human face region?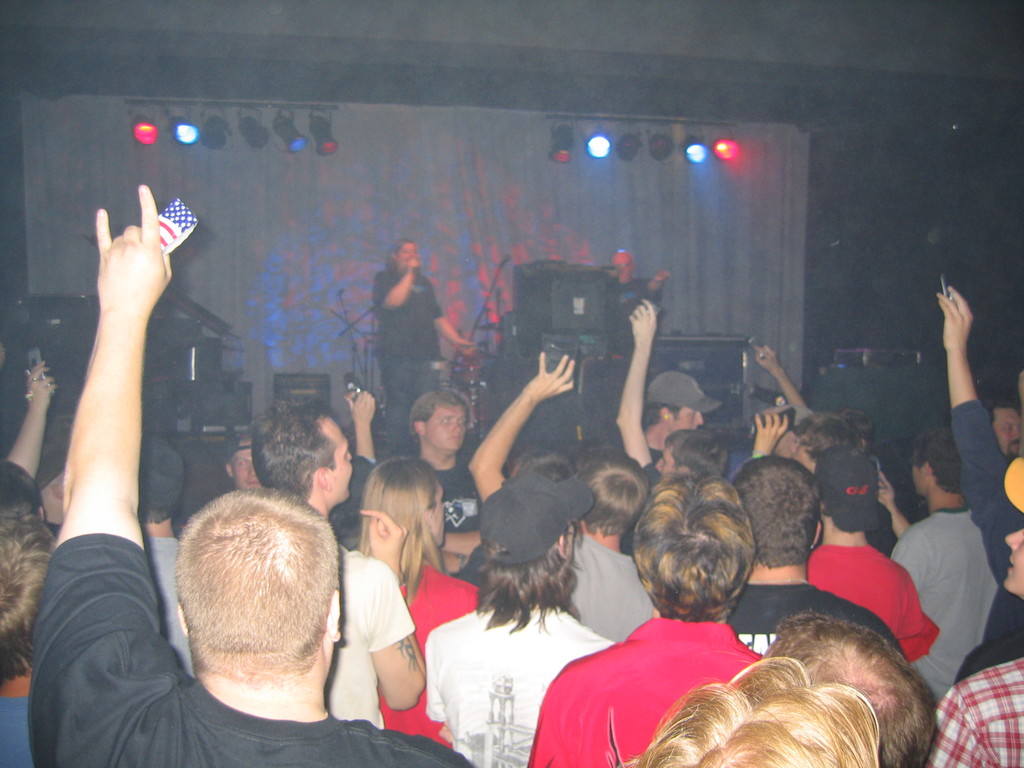
324:415:351:500
